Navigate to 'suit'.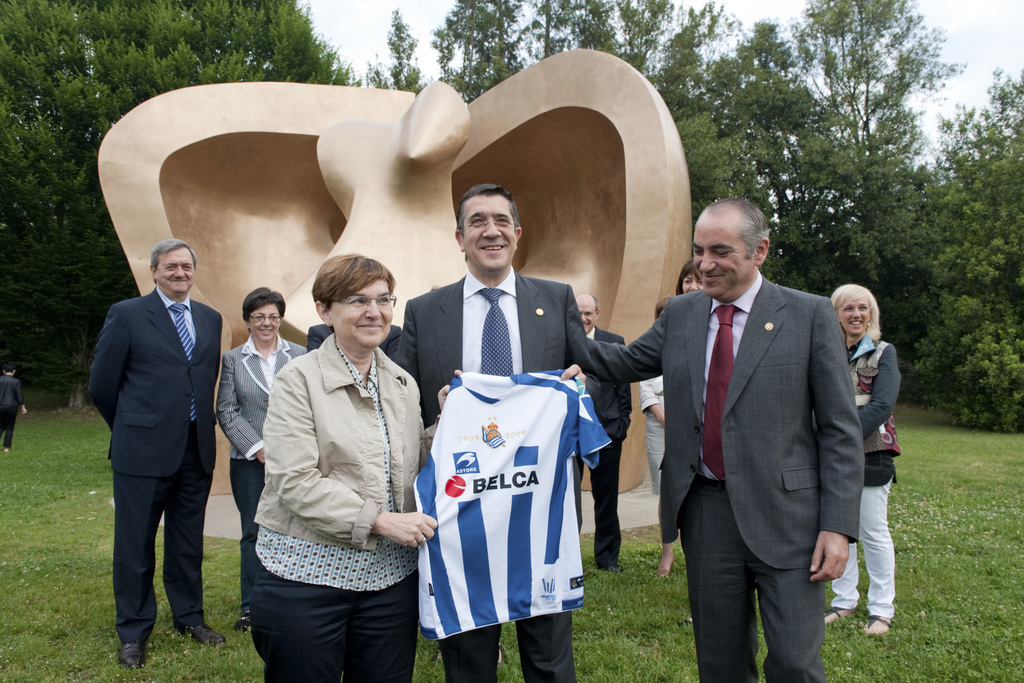
Navigation target: {"x1": 648, "y1": 186, "x2": 879, "y2": 680}.
